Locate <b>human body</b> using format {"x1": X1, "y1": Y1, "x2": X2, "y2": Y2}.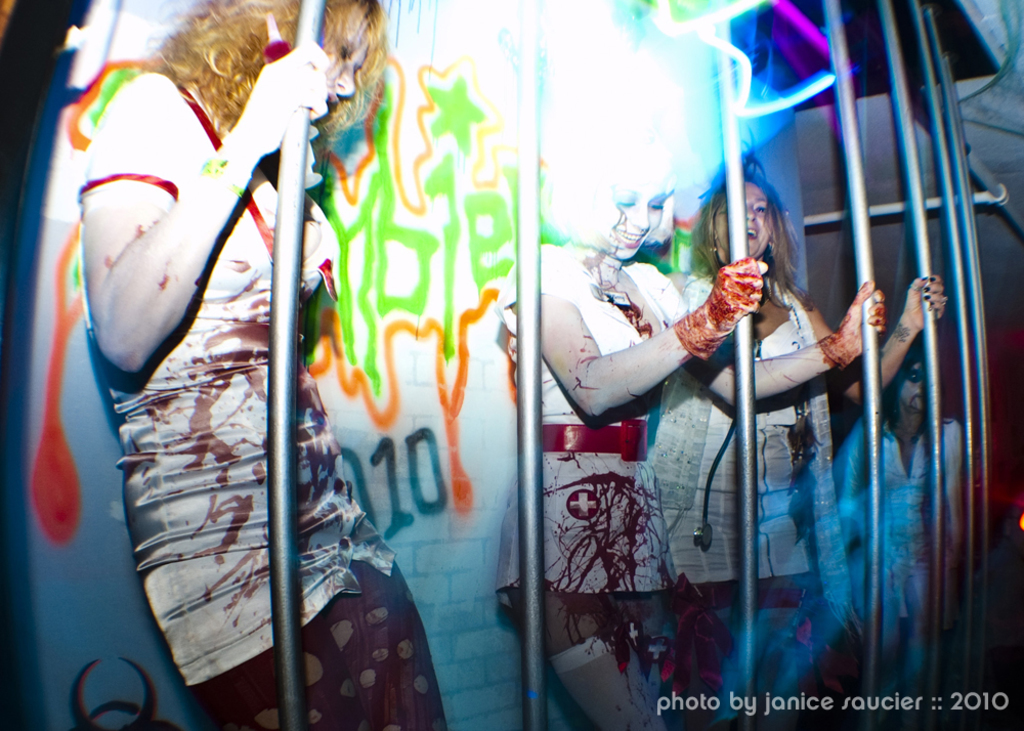
{"x1": 65, "y1": 23, "x2": 359, "y2": 688}.
